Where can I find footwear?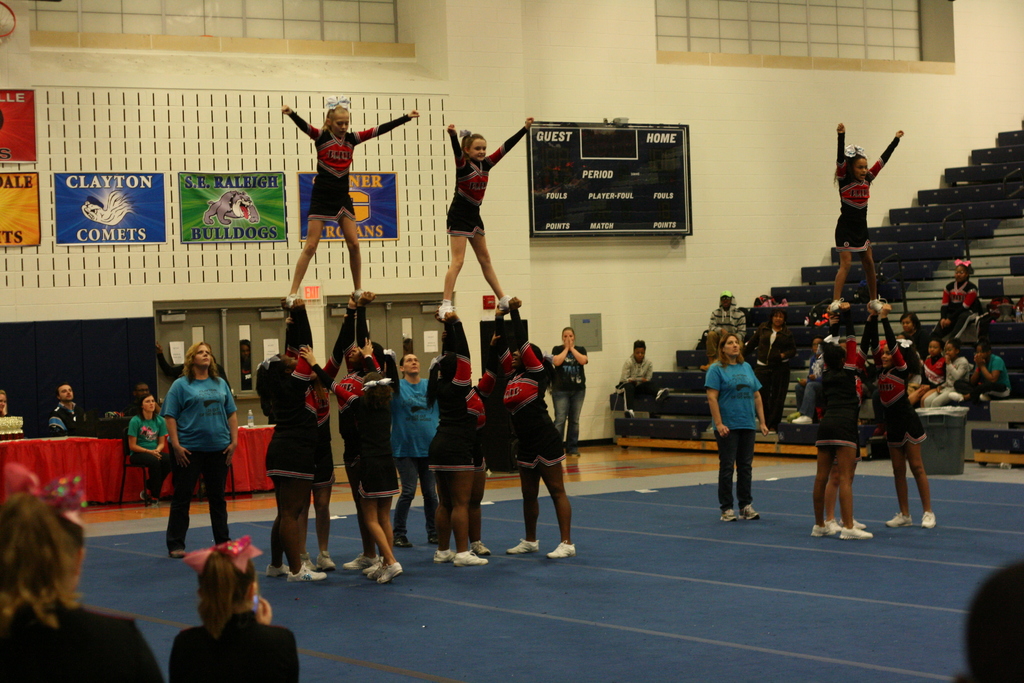
You can find it at 344/552/376/571.
